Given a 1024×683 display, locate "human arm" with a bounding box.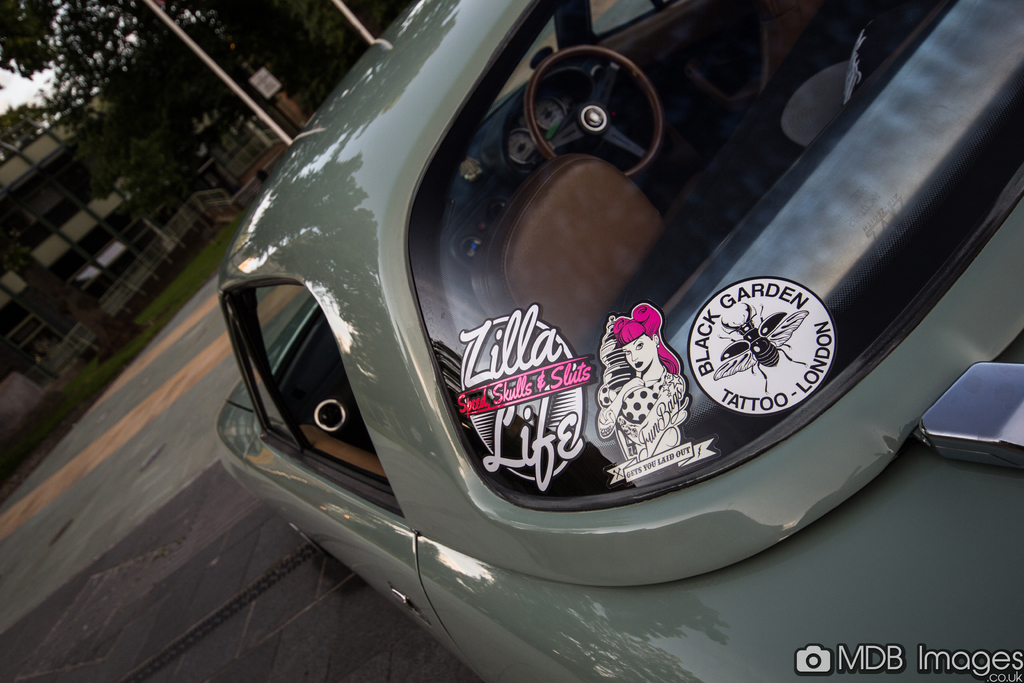
Located: (x1=591, y1=370, x2=663, y2=456).
